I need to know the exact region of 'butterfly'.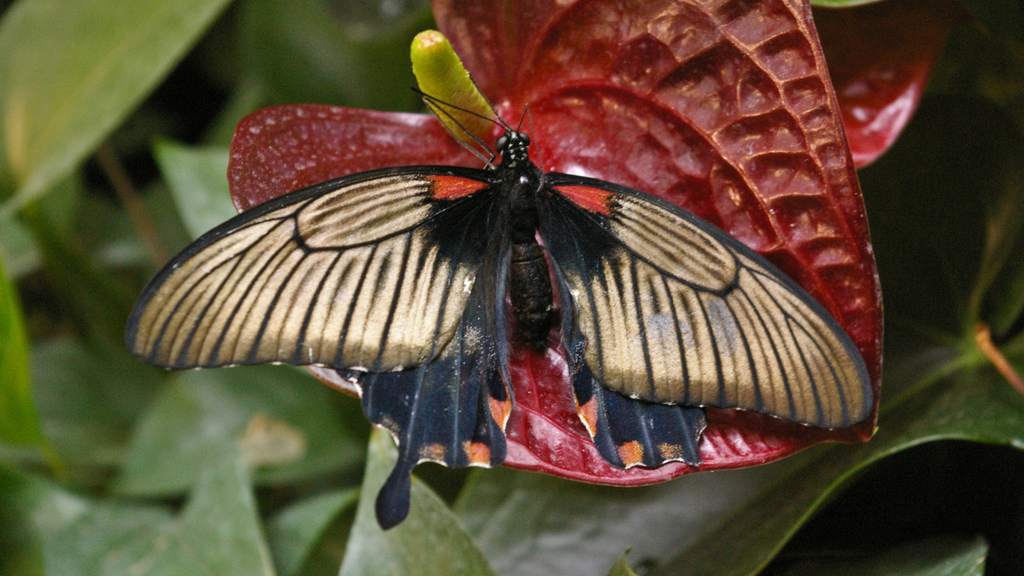
Region: {"left": 125, "top": 14, "right": 866, "bottom": 521}.
